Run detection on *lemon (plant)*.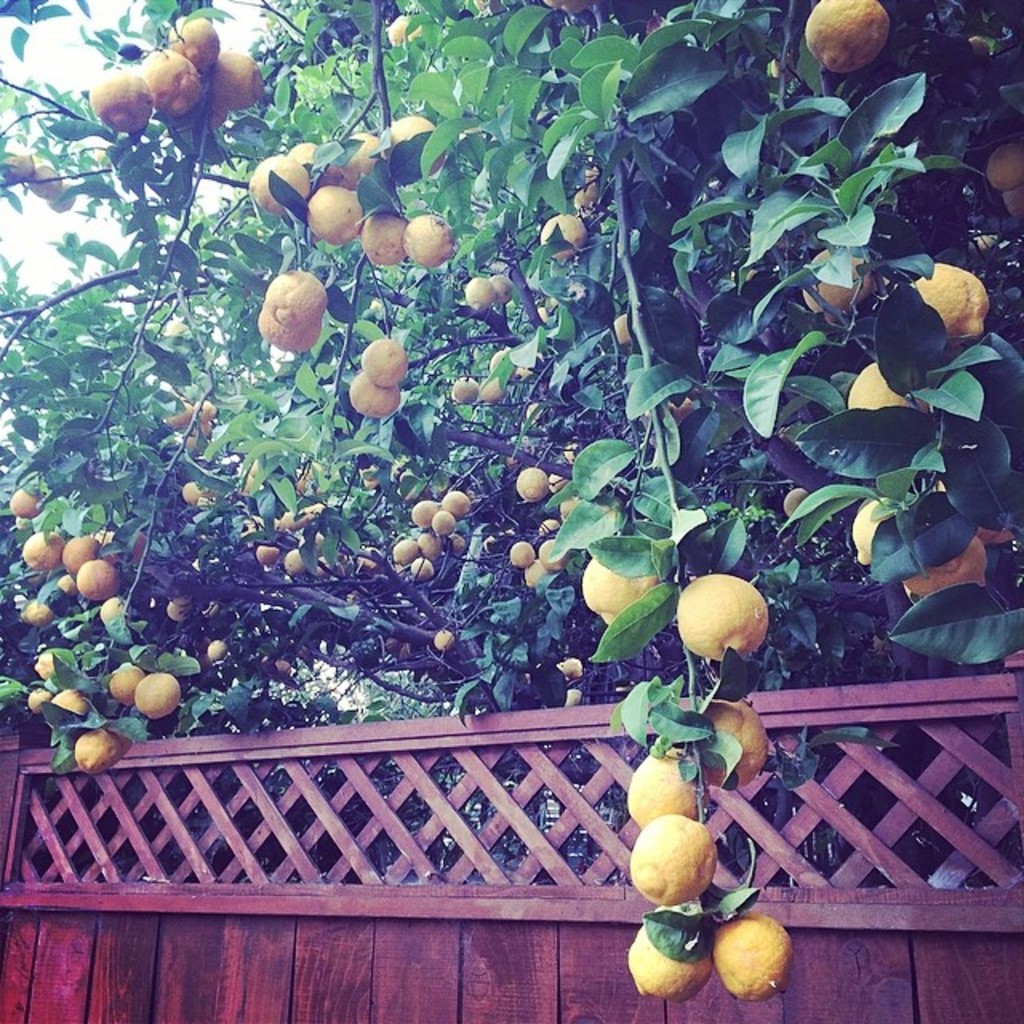
Result: box=[291, 144, 328, 171].
